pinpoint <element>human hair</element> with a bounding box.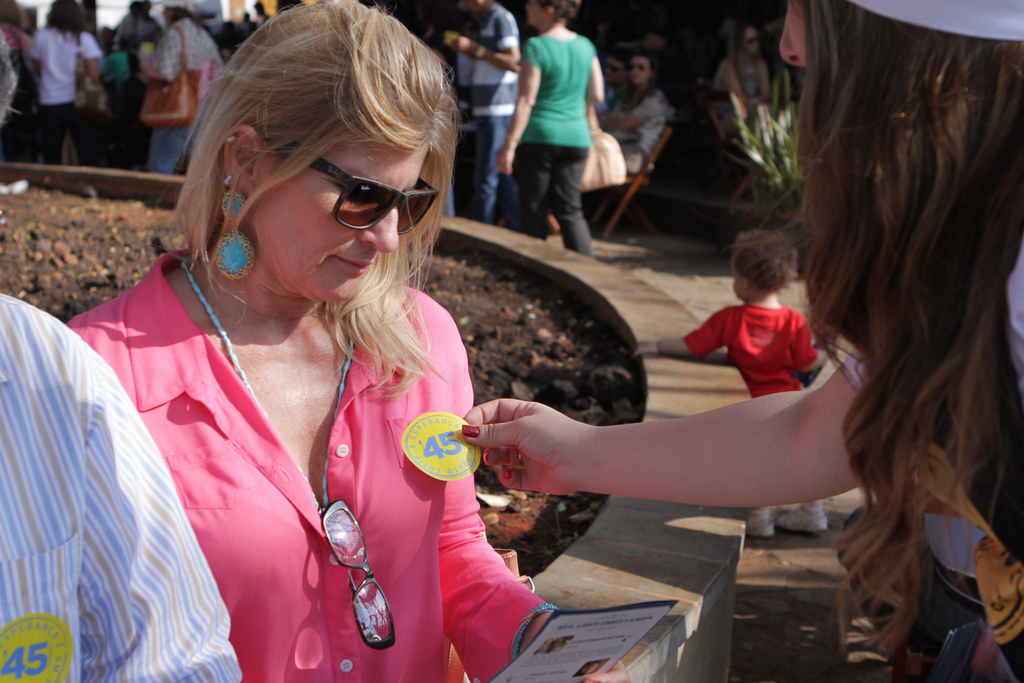
<box>540,0,582,19</box>.
